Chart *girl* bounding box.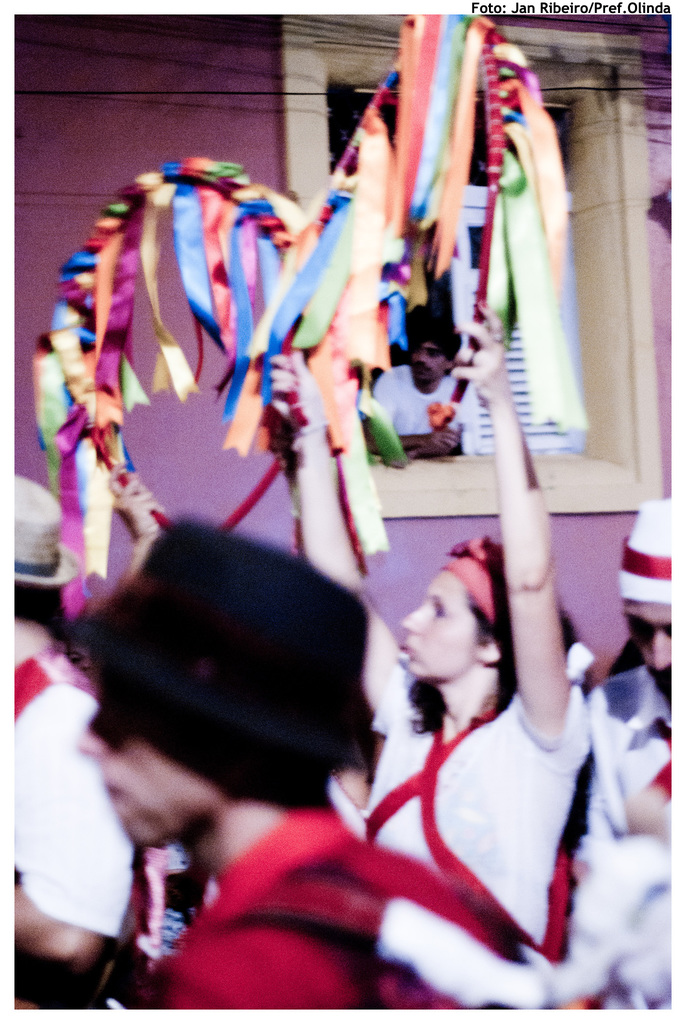
Charted: BBox(263, 288, 593, 1016).
